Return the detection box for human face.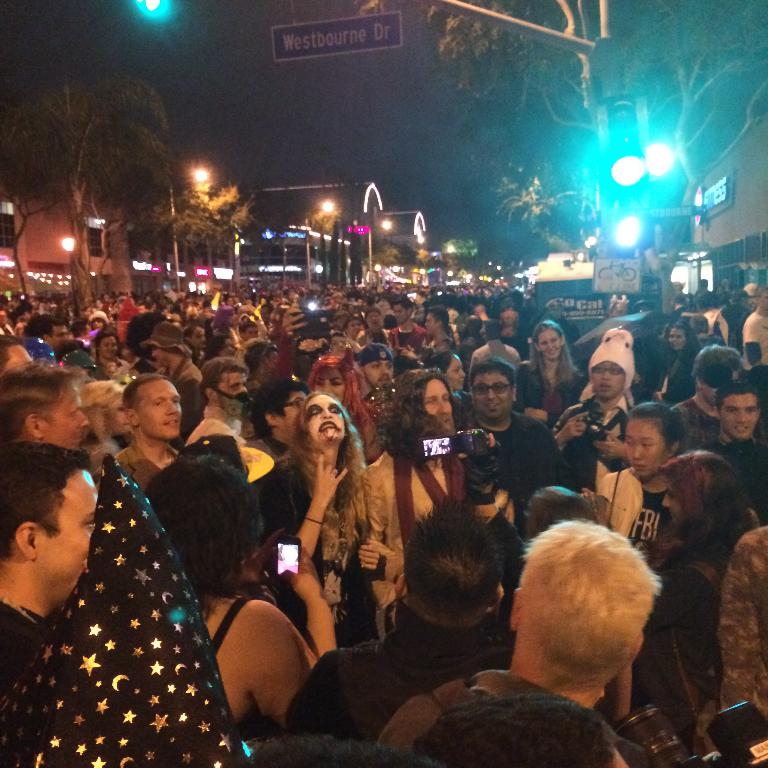
locate(318, 368, 347, 405).
